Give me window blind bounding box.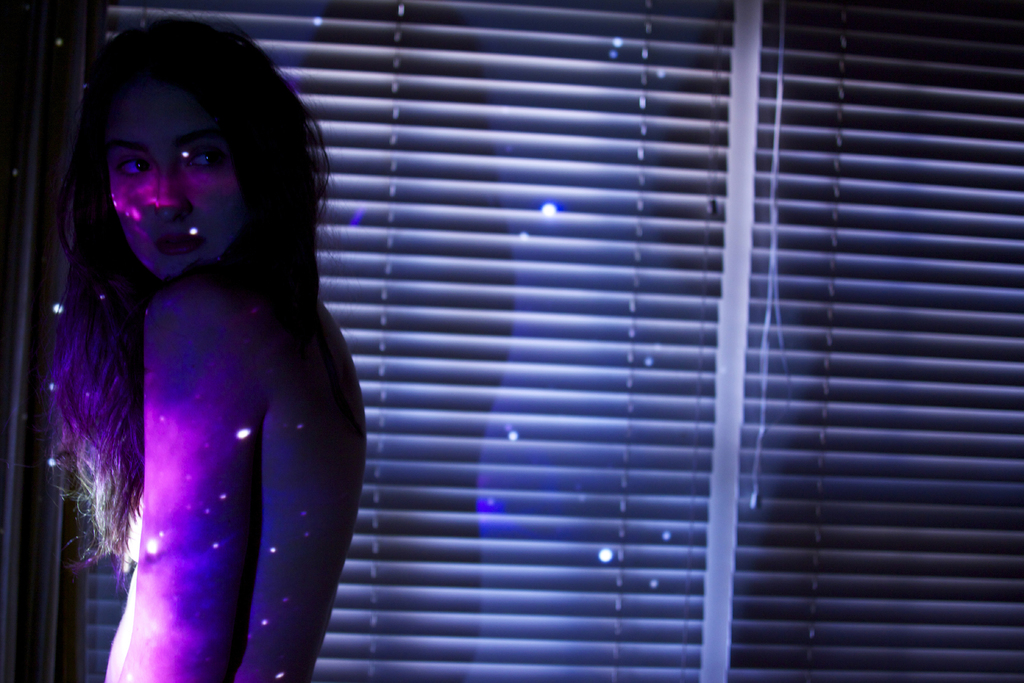
(x1=42, y1=0, x2=1023, y2=682).
